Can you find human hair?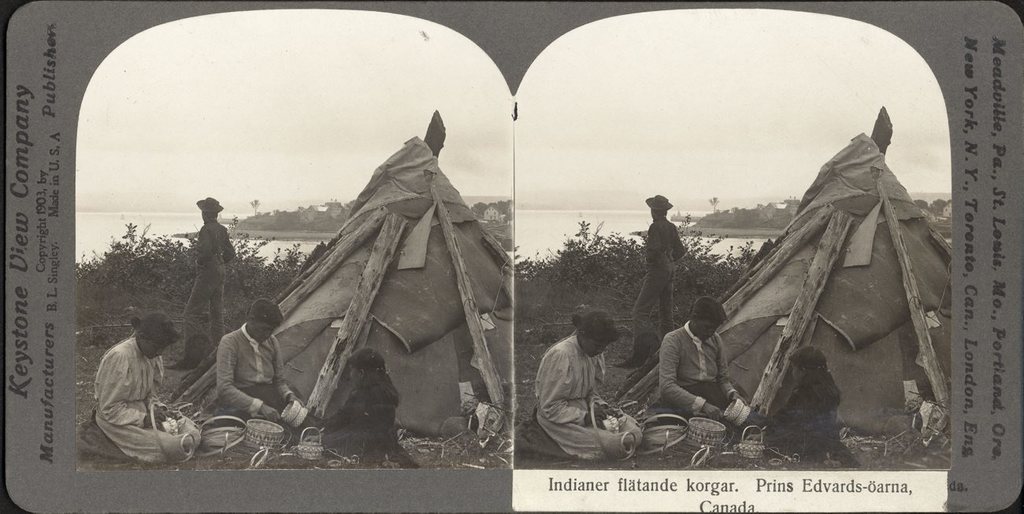
Yes, bounding box: 344:346:399:406.
